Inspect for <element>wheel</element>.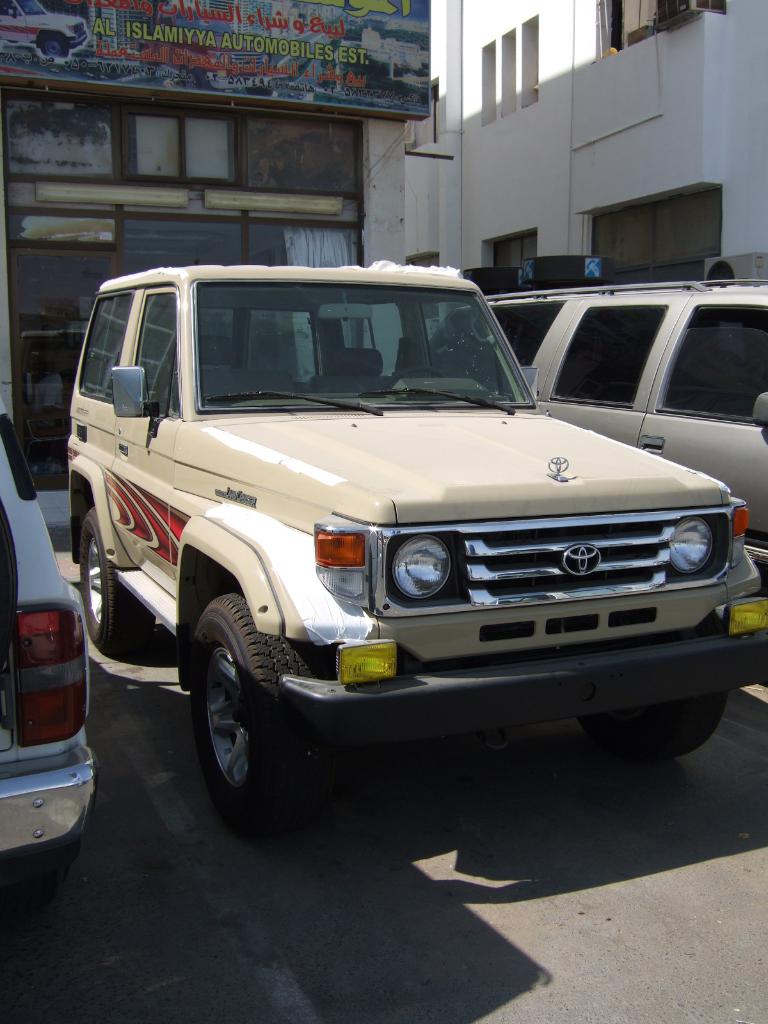
Inspection: x1=575, y1=607, x2=725, y2=761.
